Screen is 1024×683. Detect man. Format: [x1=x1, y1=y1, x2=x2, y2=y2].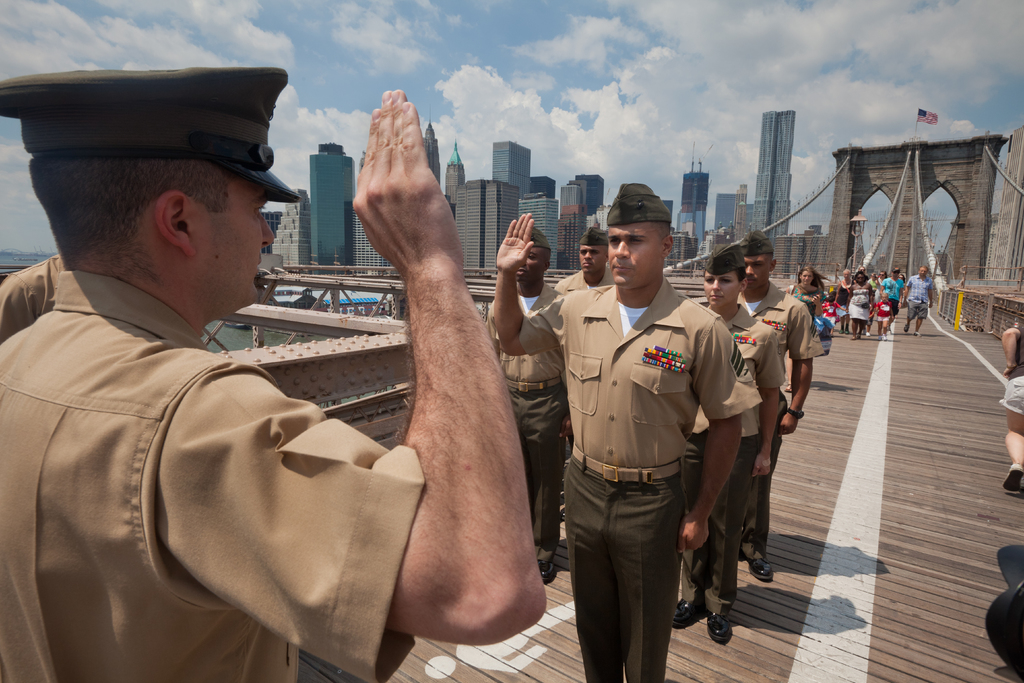
[x1=492, y1=180, x2=757, y2=682].
